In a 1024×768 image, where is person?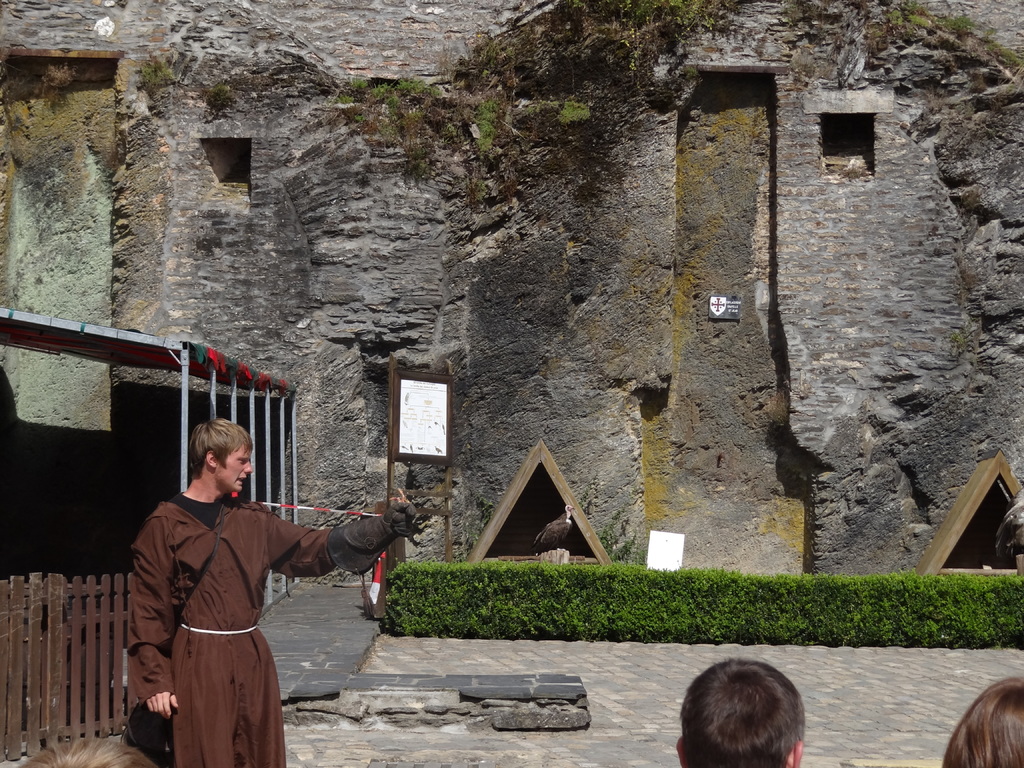
locate(118, 411, 375, 753).
